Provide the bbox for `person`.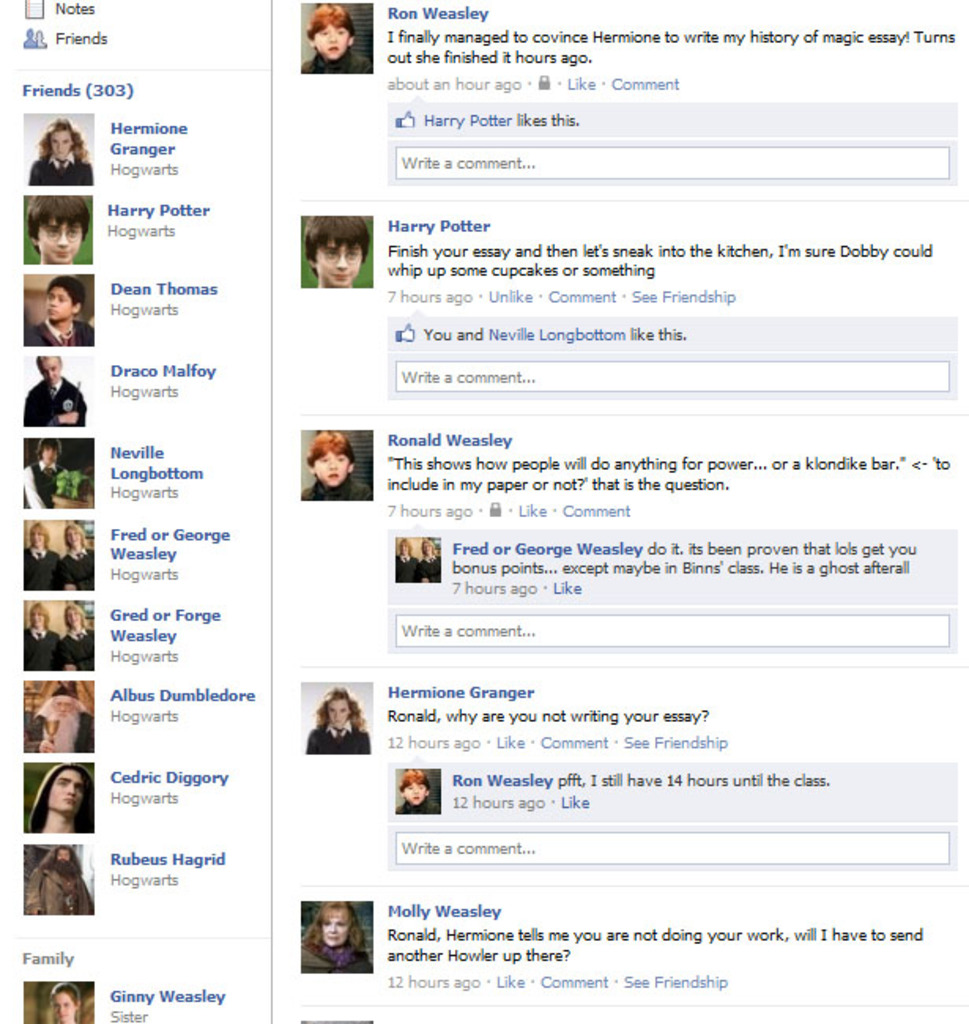
[left=27, top=841, right=90, bottom=917].
